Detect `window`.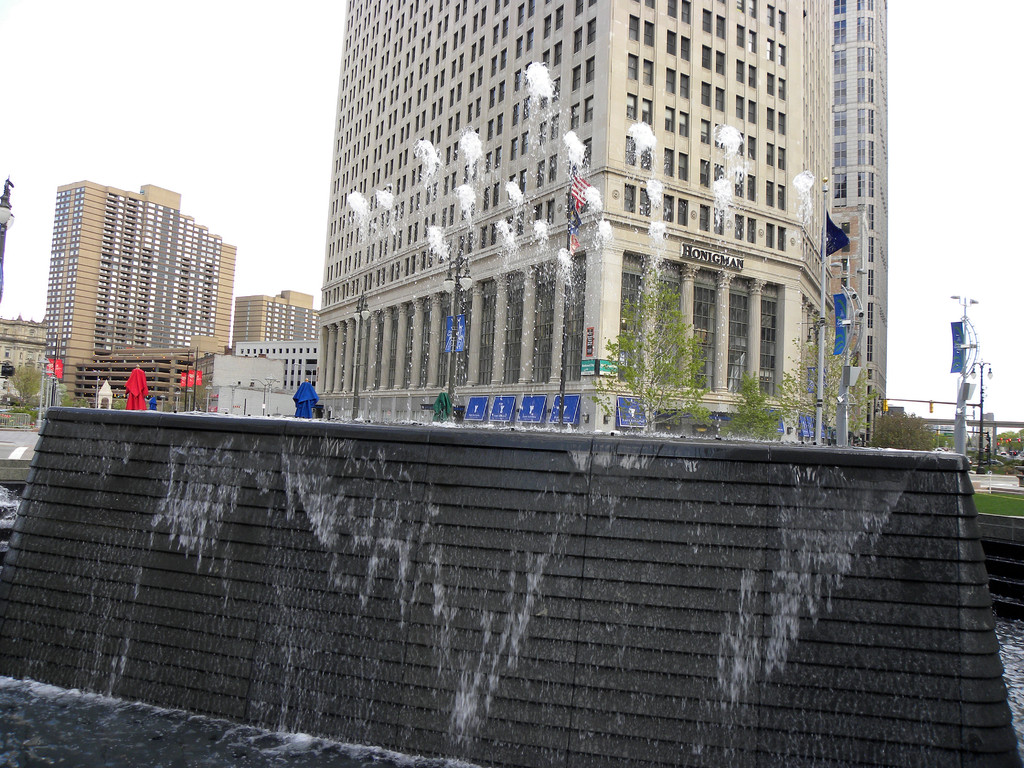
Detected at Rect(323, 0, 598, 310).
